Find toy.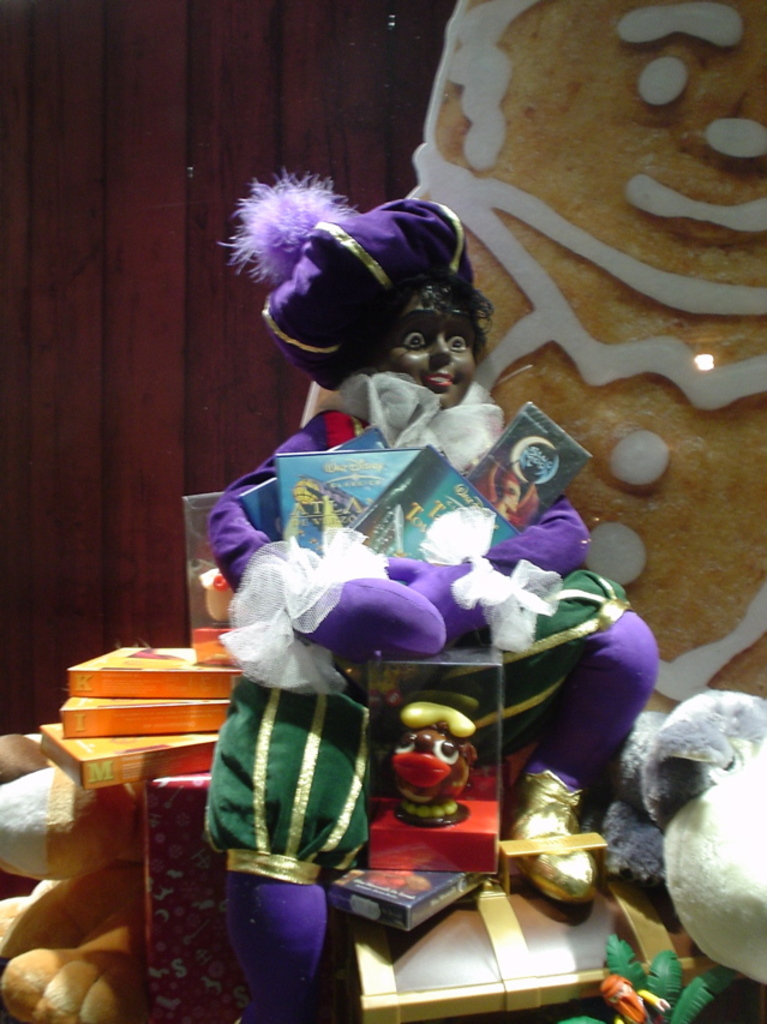
{"x1": 373, "y1": 682, "x2": 485, "y2": 872}.
